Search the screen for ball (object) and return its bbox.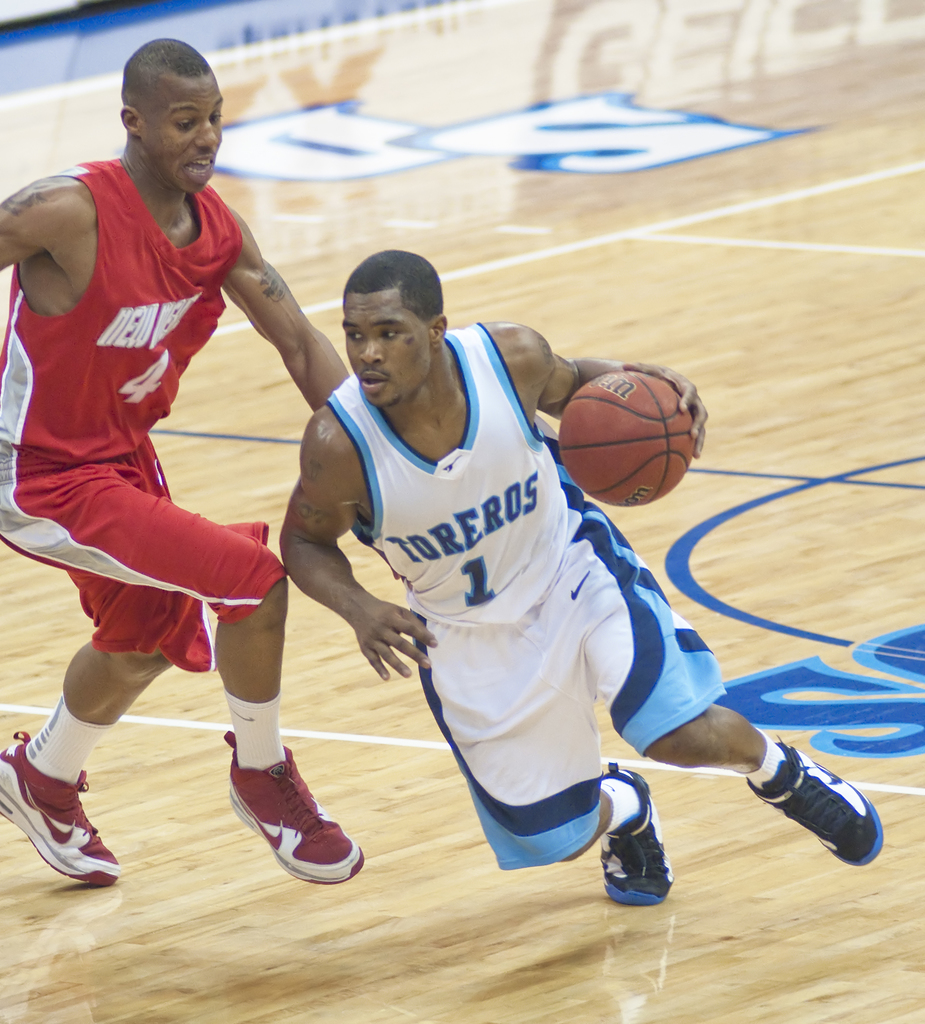
Found: bbox(559, 369, 697, 505).
